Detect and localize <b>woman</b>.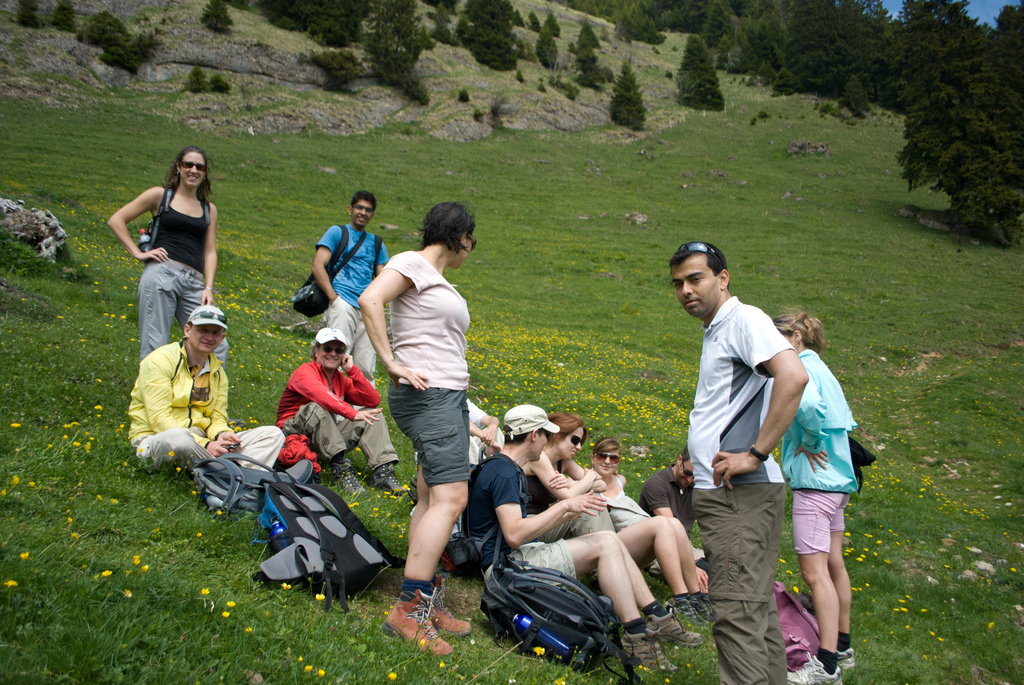
Localized at BBox(113, 149, 226, 366).
